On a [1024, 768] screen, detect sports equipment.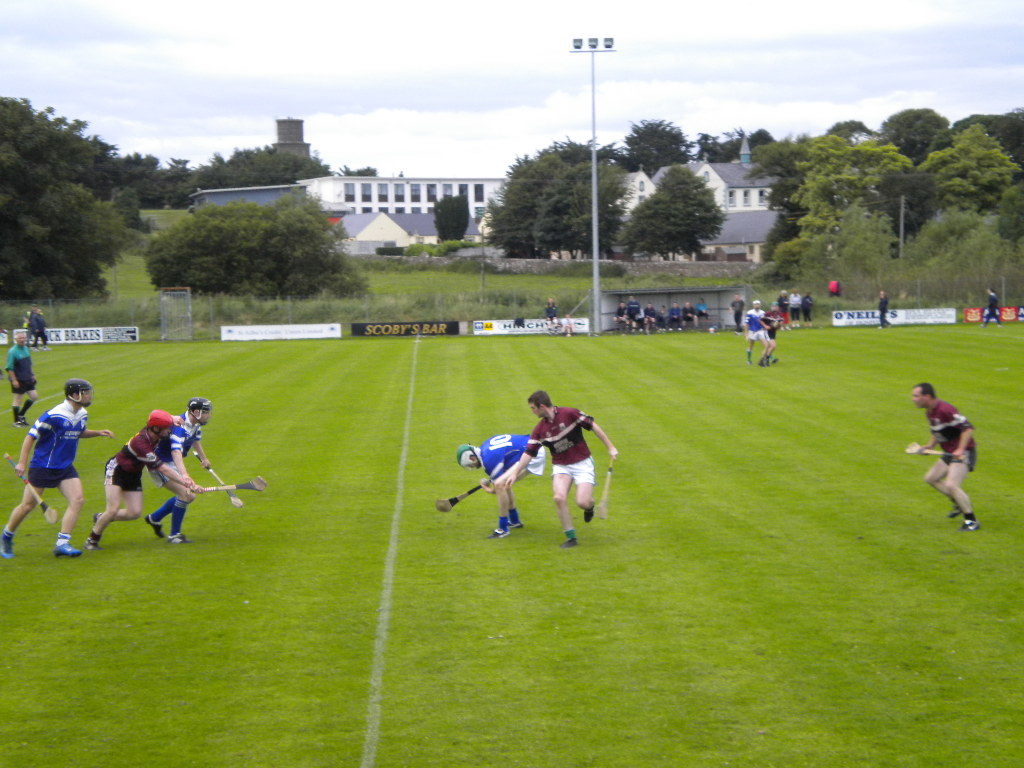
bbox(0, 526, 16, 561).
